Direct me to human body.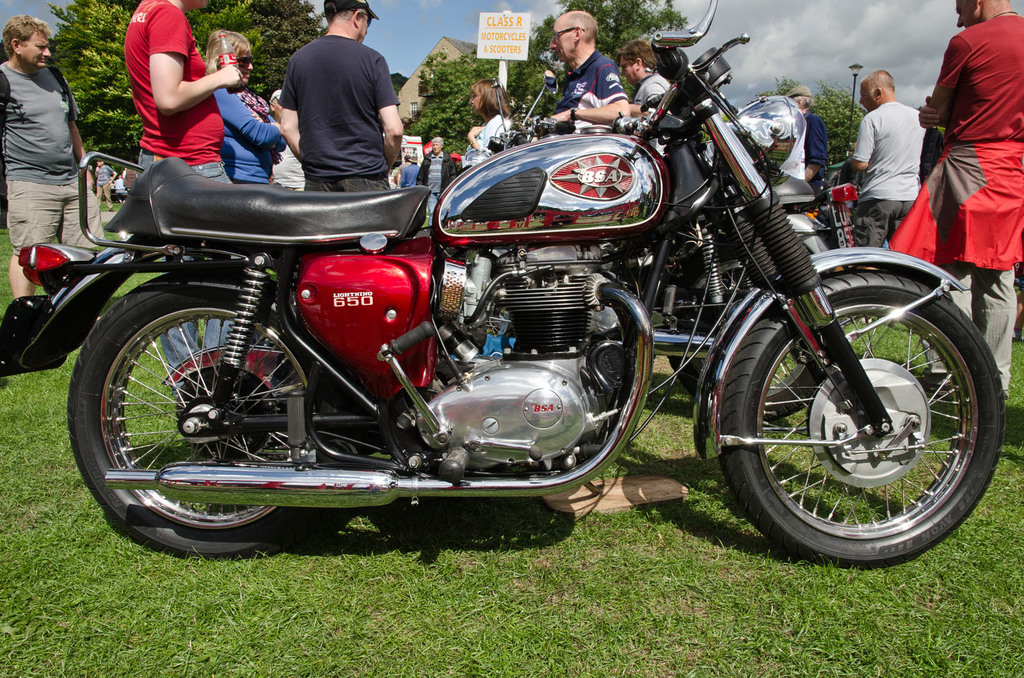
Direction: pyautogui.locateOnScreen(614, 39, 680, 113).
